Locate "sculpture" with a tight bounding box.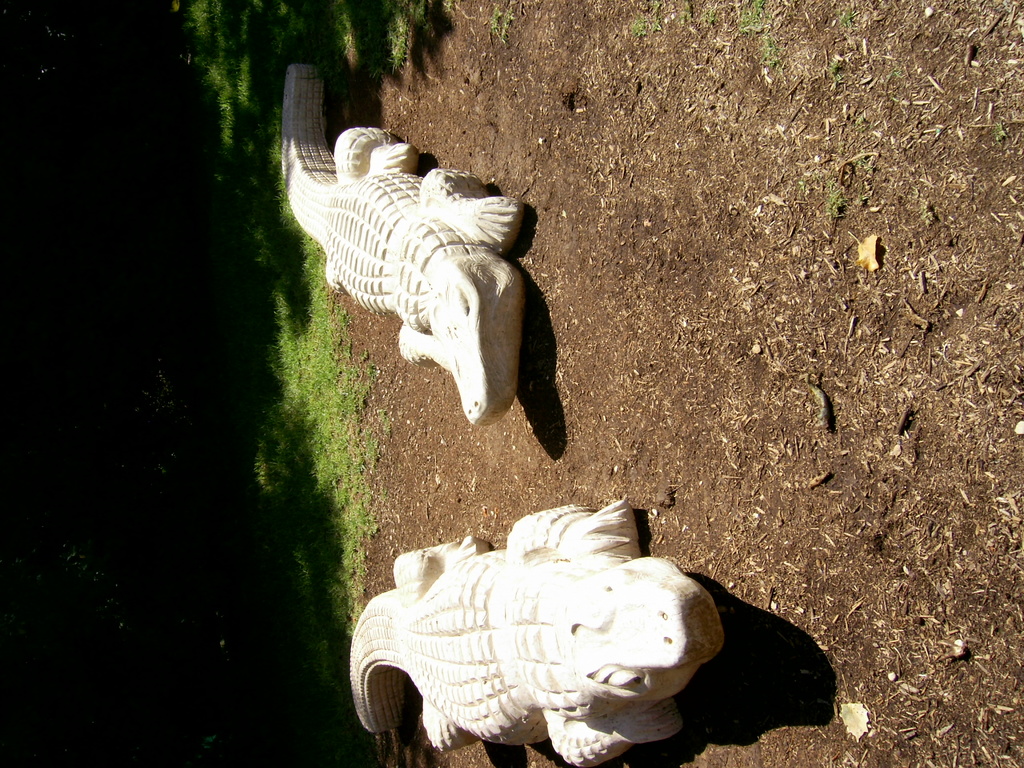
<bbox>352, 497, 724, 767</bbox>.
